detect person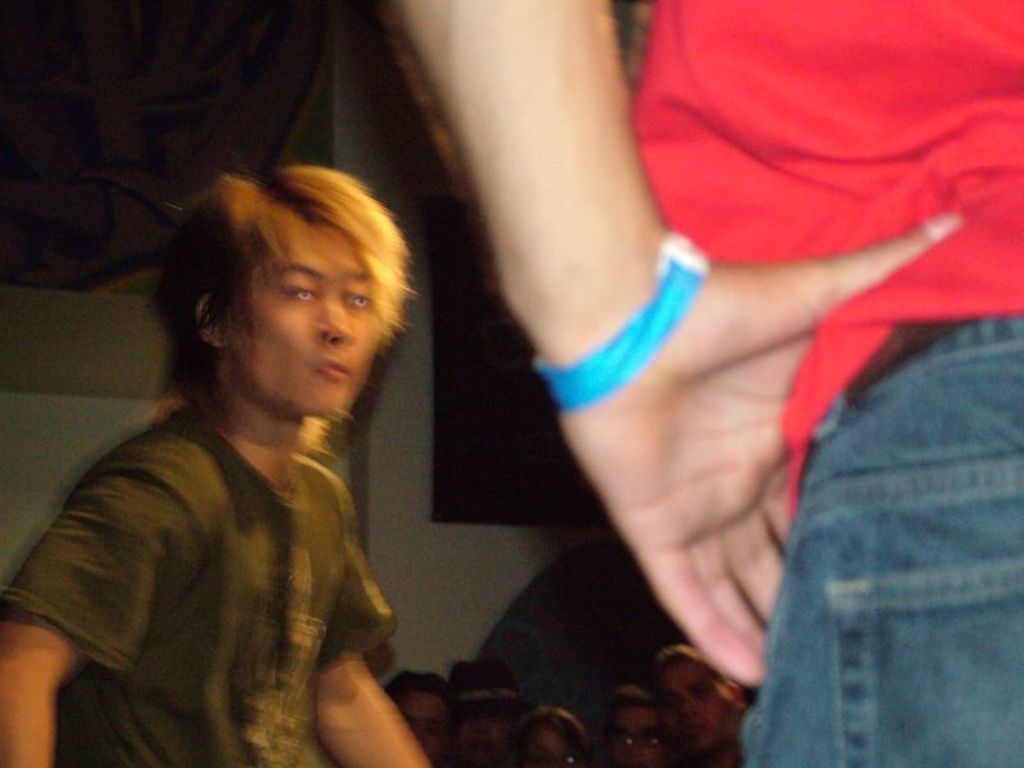
0:151:434:767
